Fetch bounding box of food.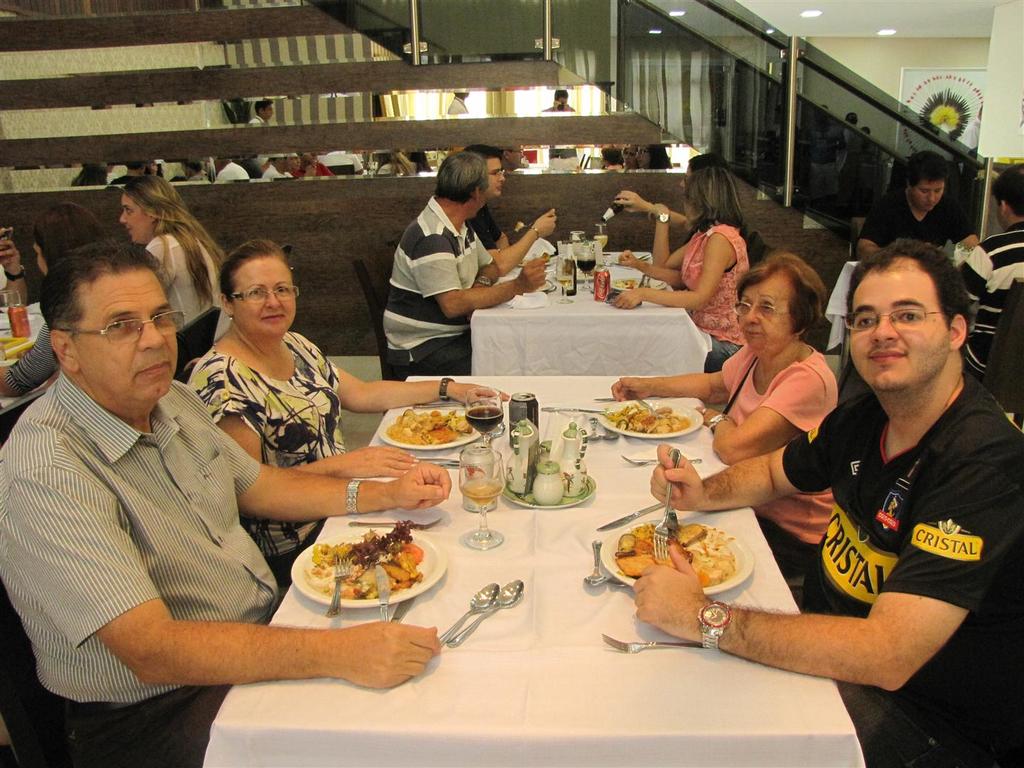
Bbox: box=[535, 249, 550, 265].
